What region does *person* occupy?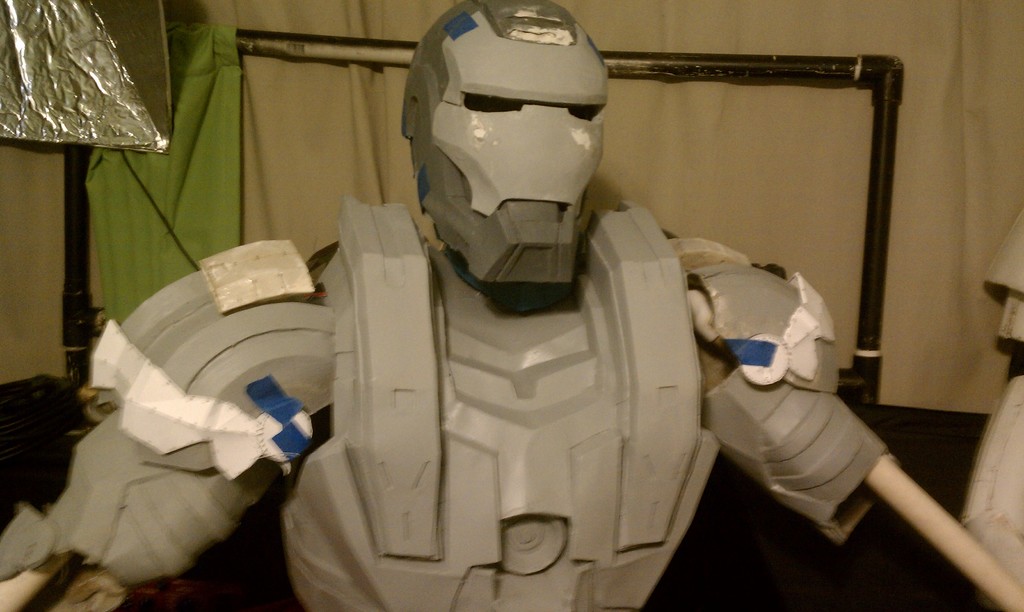
0 0 891 611.
